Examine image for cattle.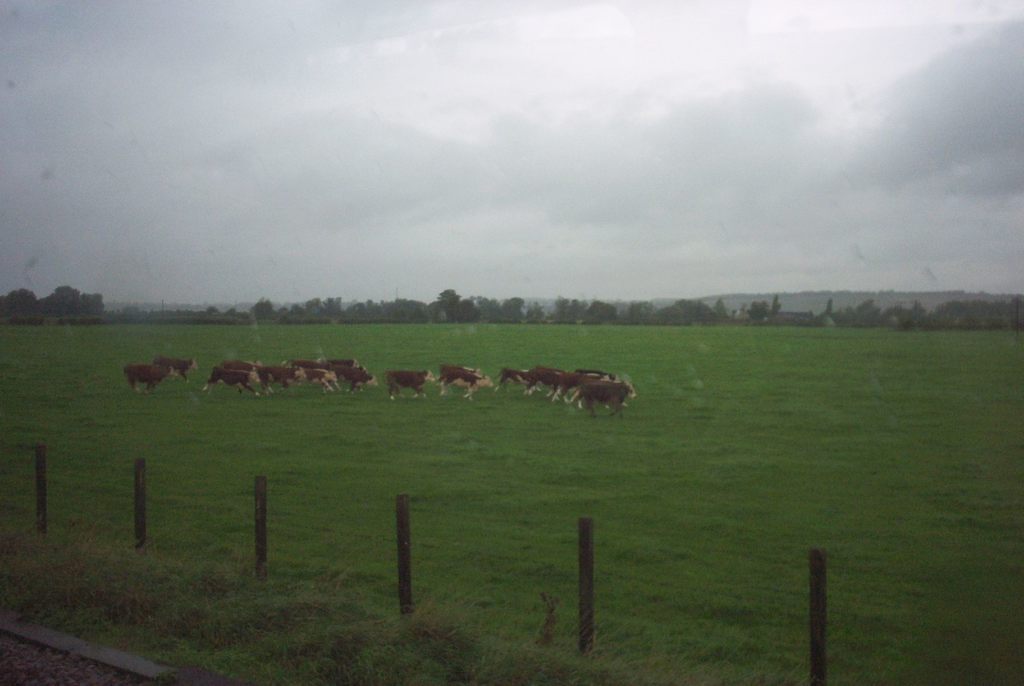
Examination result: left=205, top=364, right=260, bottom=396.
